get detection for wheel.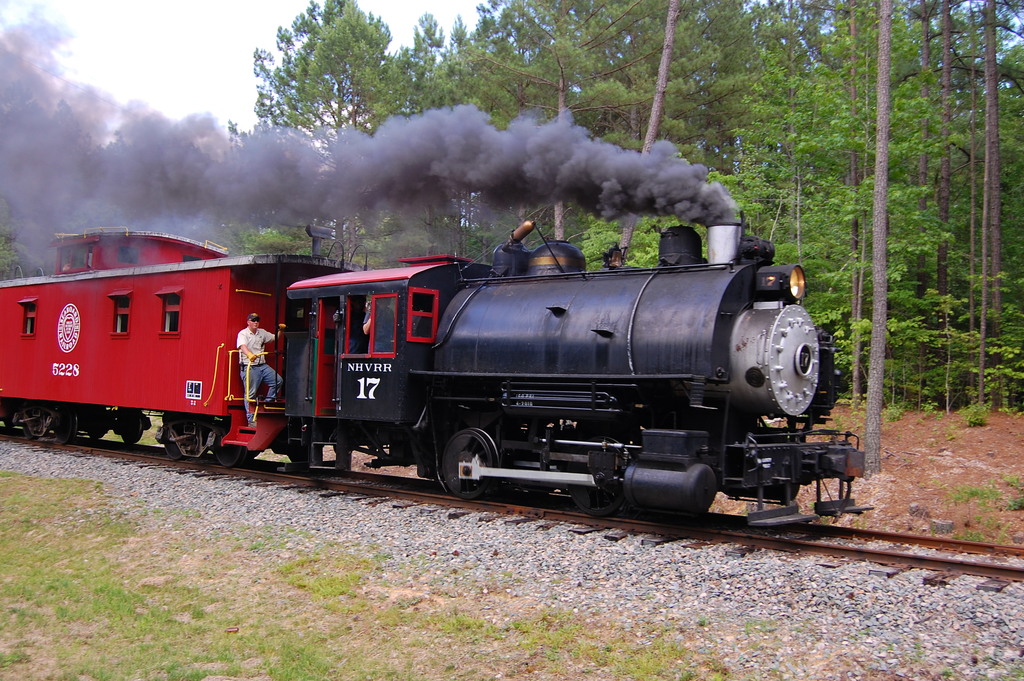
Detection: (214, 422, 240, 466).
